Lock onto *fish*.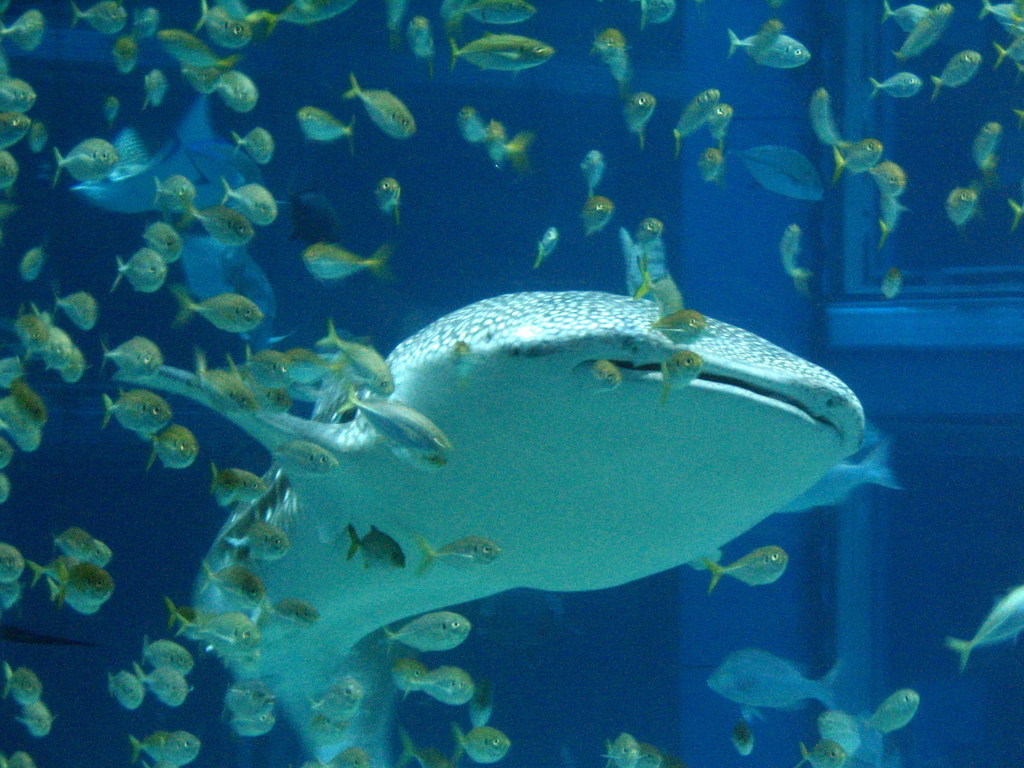
Locked: x1=144 y1=222 x2=182 y2=263.
